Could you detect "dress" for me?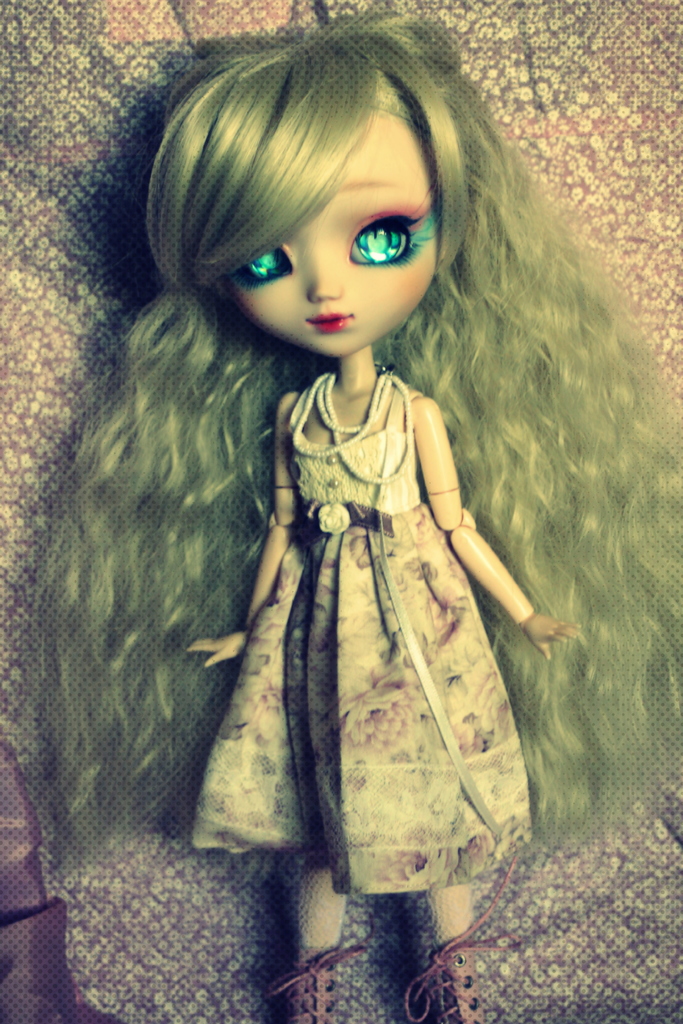
Detection result: (195, 389, 537, 898).
